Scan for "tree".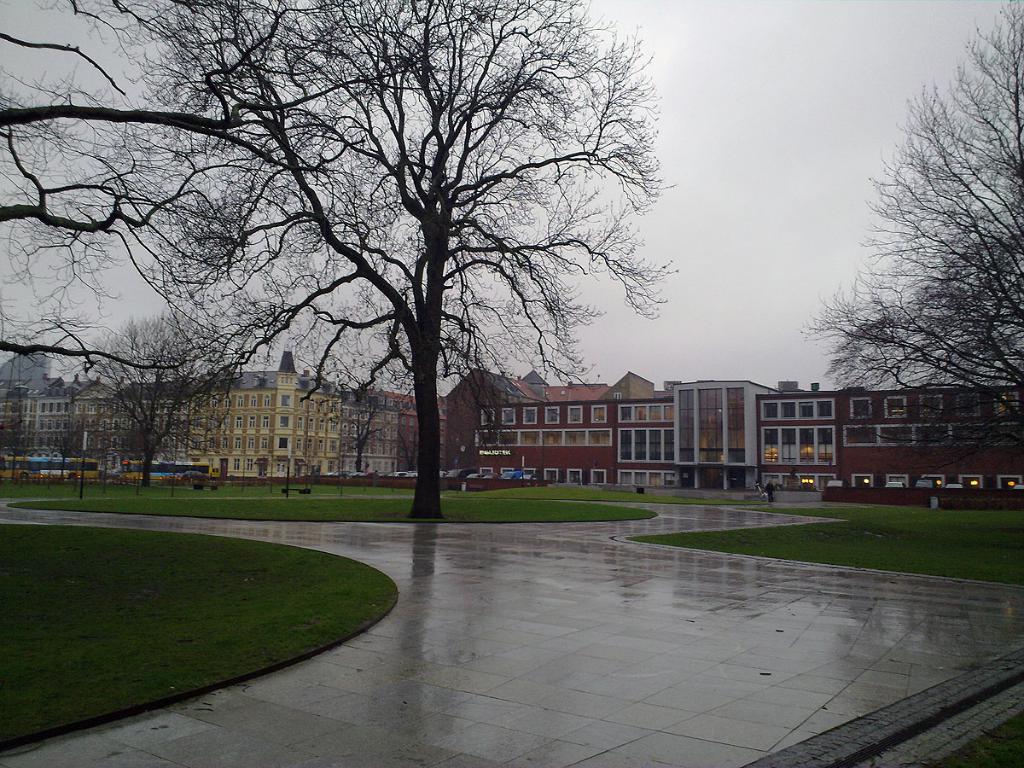
Scan result: rect(314, 389, 413, 468).
